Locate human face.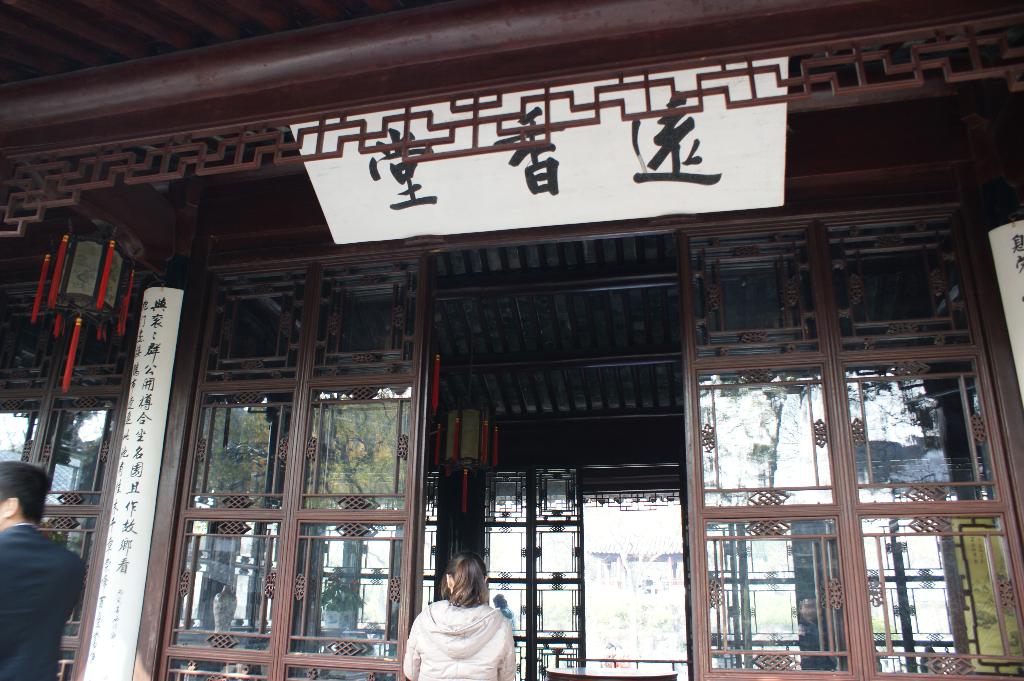
Bounding box: 0,502,4,516.
